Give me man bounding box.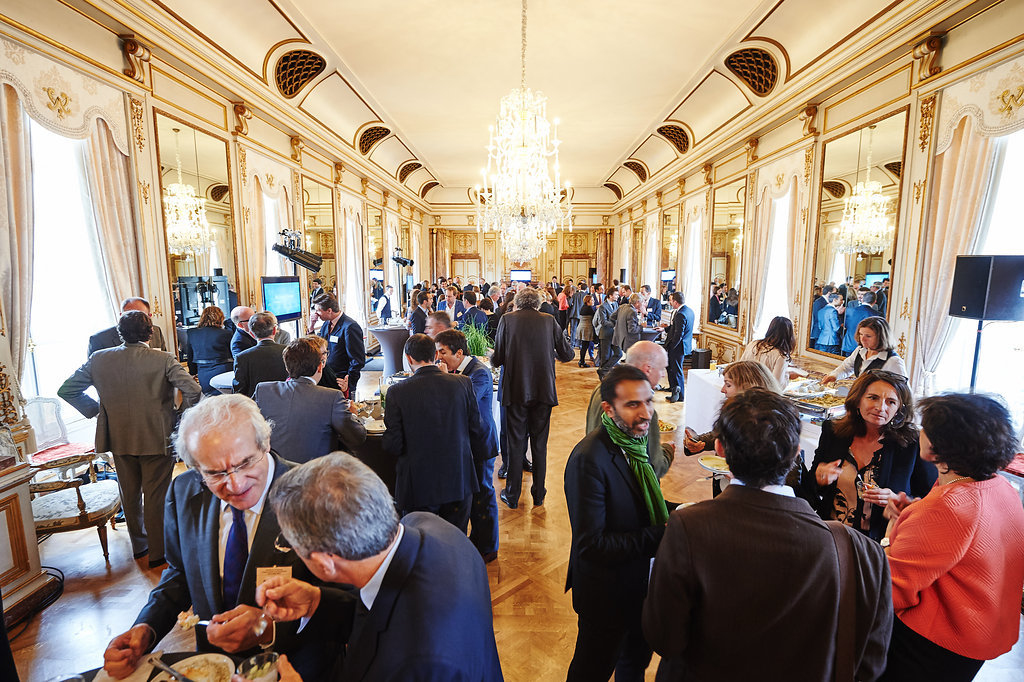
box=[650, 380, 900, 676].
